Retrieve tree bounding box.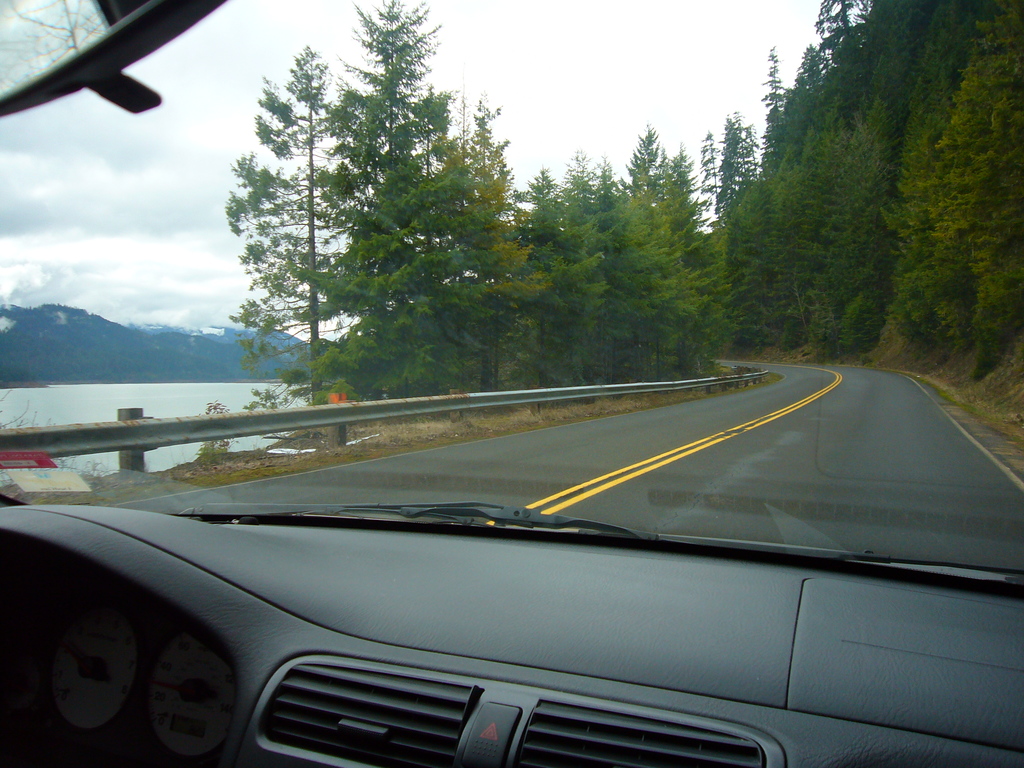
Bounding box: box=[579, 153, 636, 384].
